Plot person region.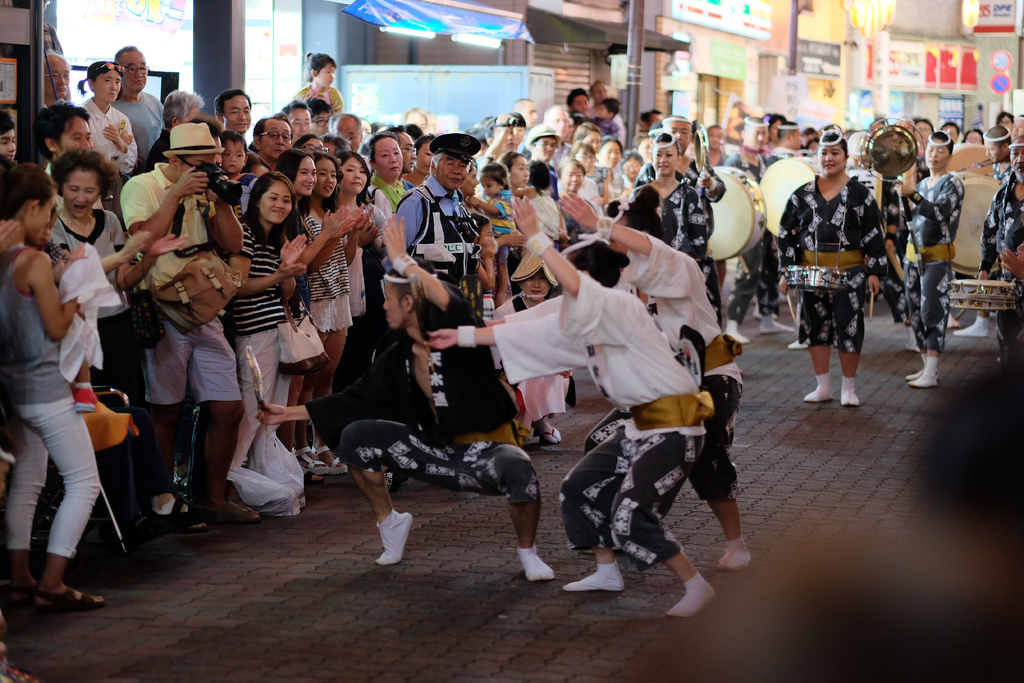
Plotted at crop(250, 208, 564, 586).
